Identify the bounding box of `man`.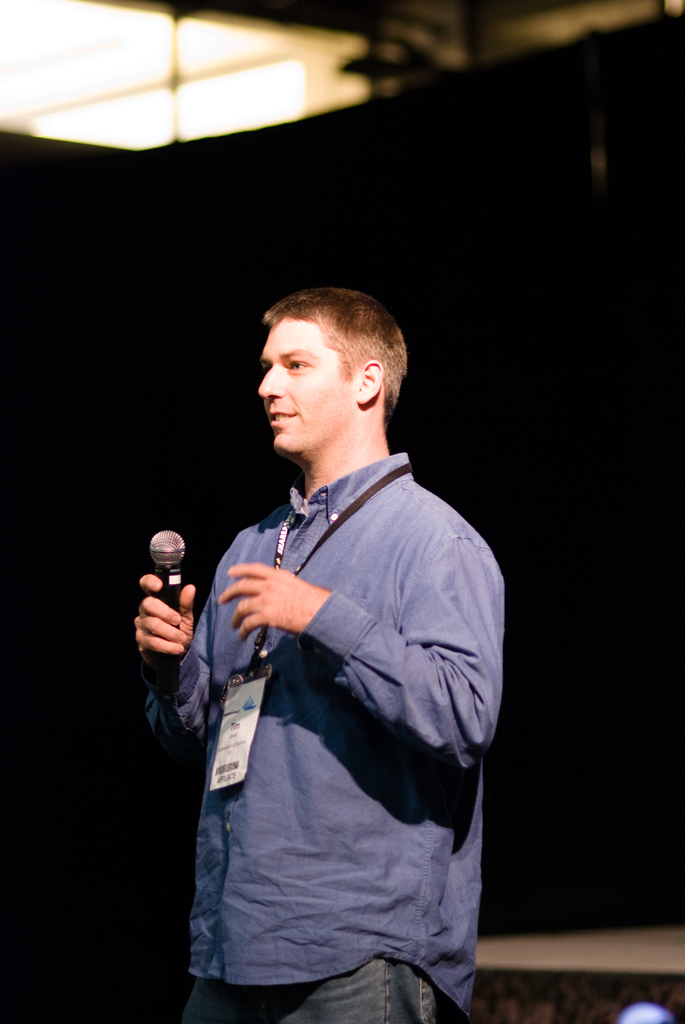
select_region(138, 265, 516, 1023).
